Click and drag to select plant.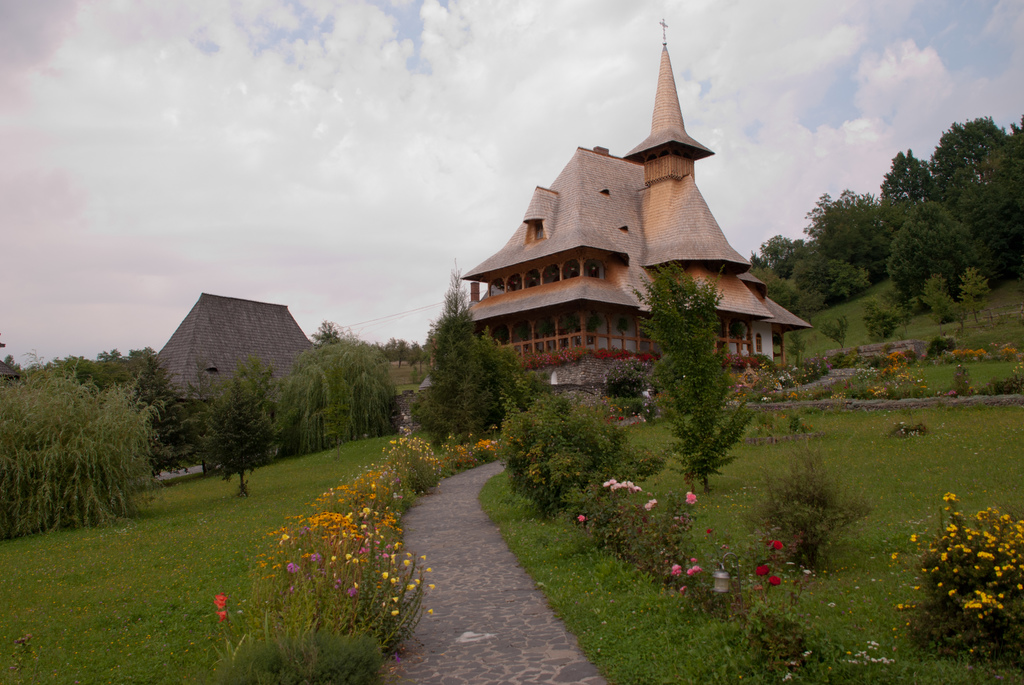
Selection: bbox=[484, 346, 561, 431].
